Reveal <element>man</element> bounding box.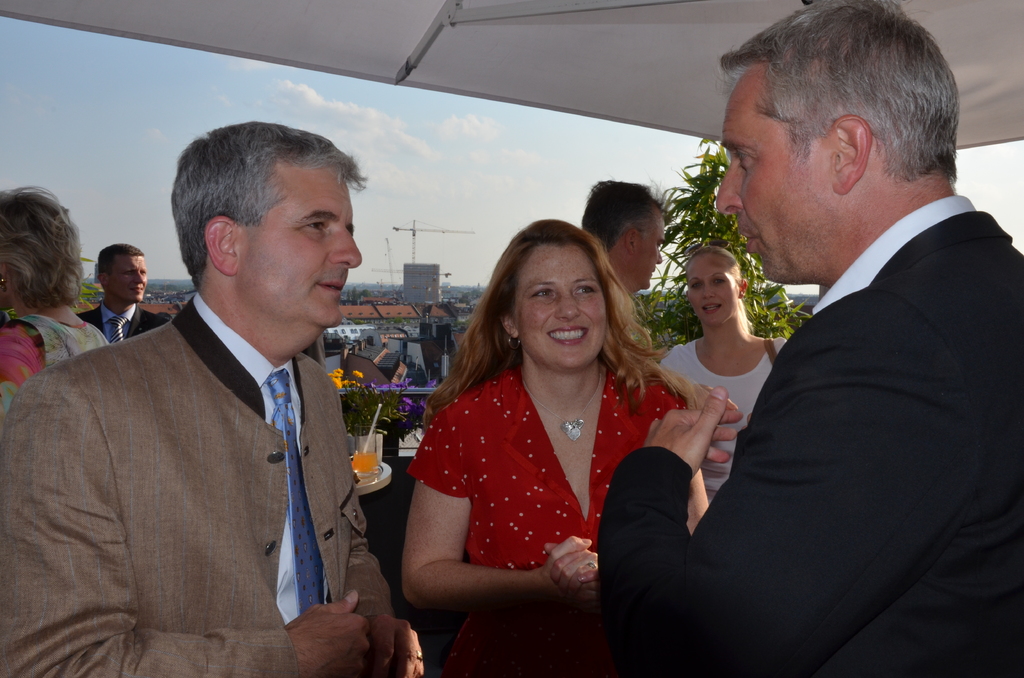
Revealed: bbox(604, 0, 1023, 677).
